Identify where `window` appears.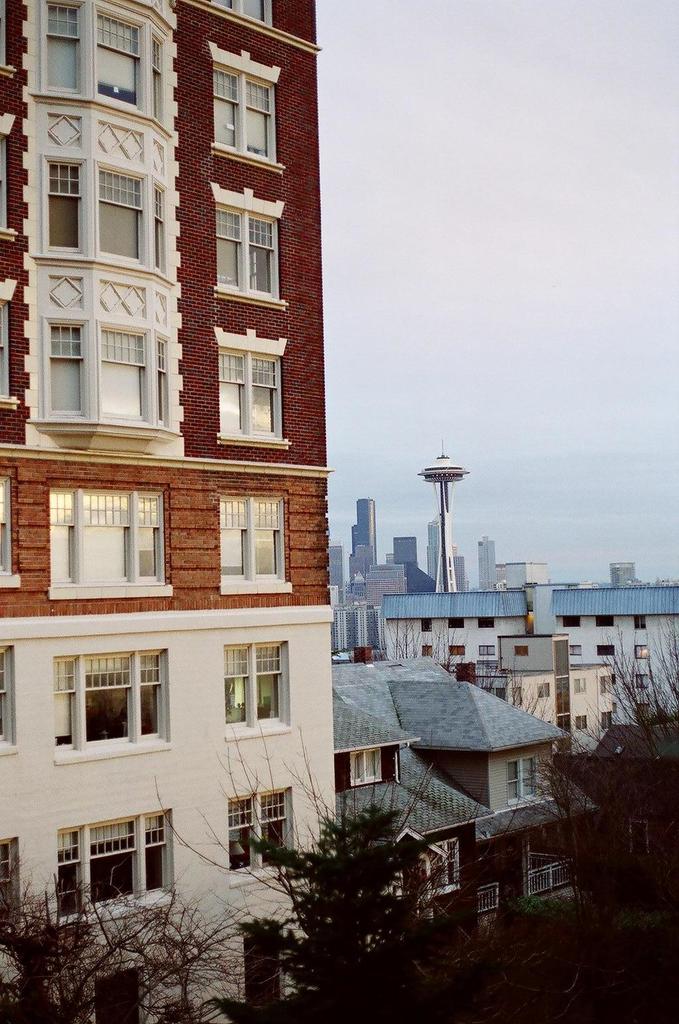
Appears at <box>50,647,172,778</box>.
